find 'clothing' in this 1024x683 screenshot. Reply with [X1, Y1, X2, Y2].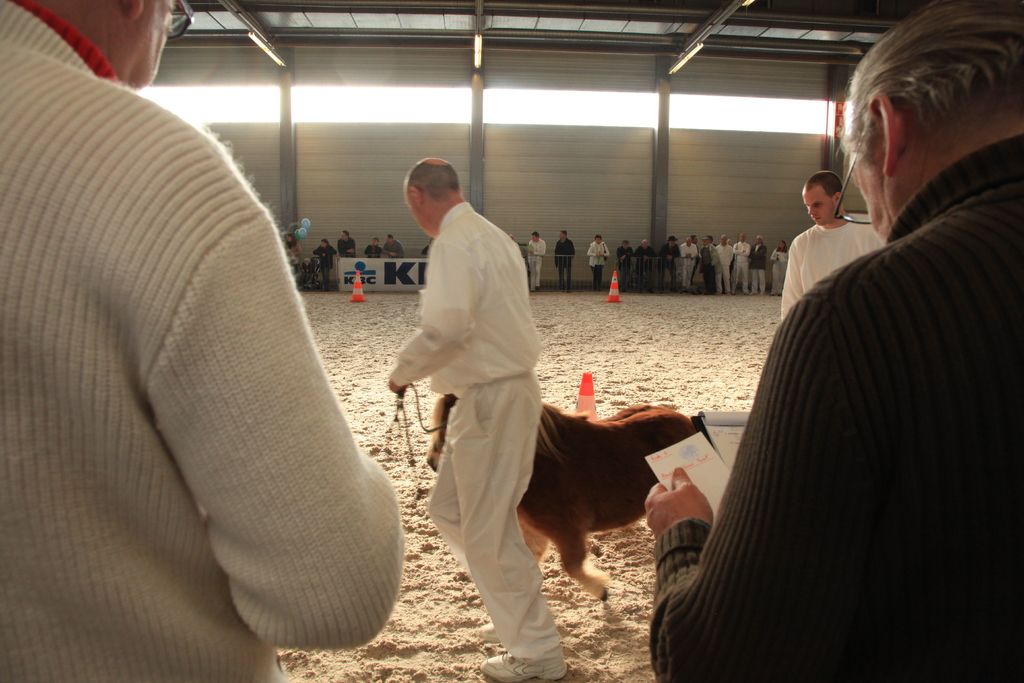
[314, 245, 332, 272].
